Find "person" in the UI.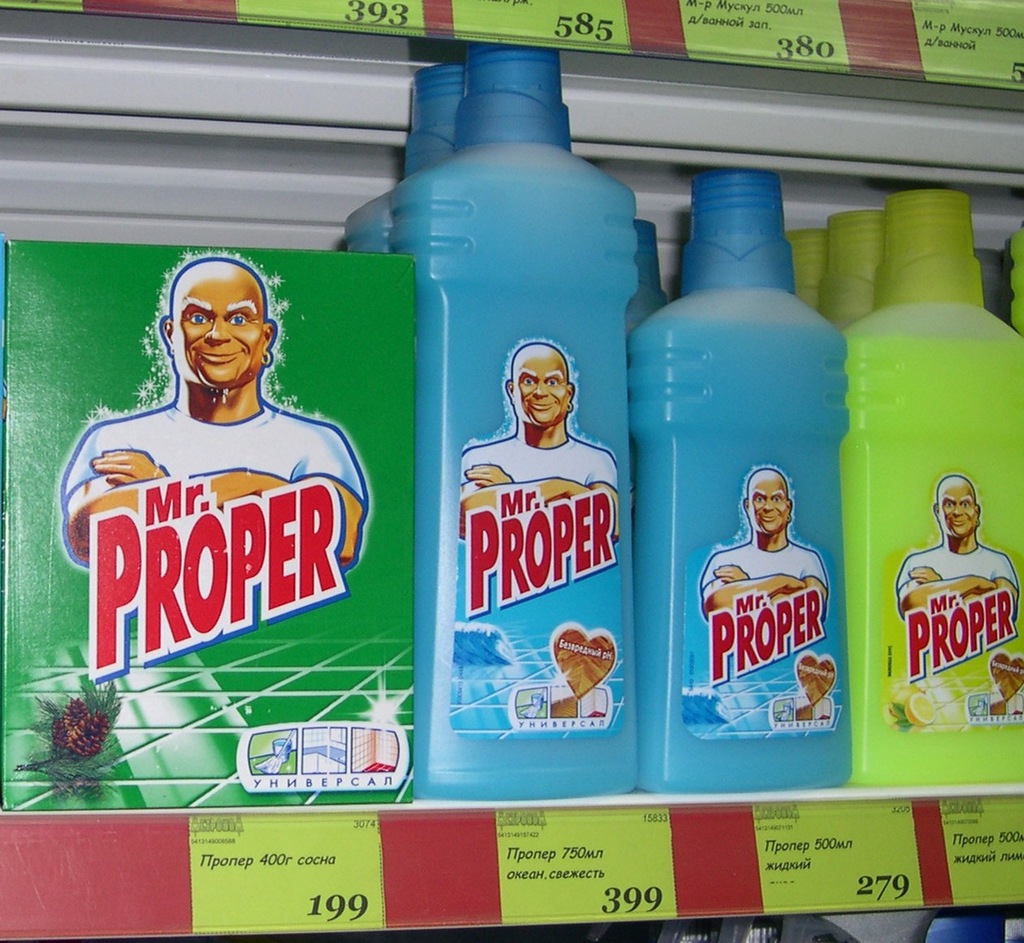
UI element at Rect(456, 343, 626, 540).
